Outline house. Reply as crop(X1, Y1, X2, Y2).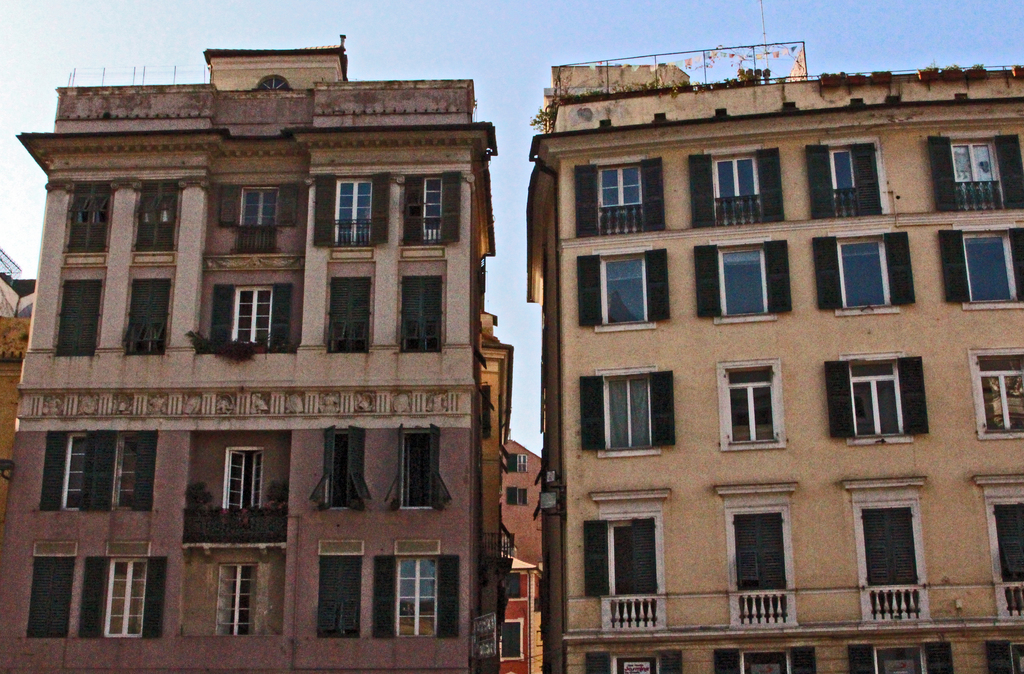
crop(481, 305, 514, 669).
